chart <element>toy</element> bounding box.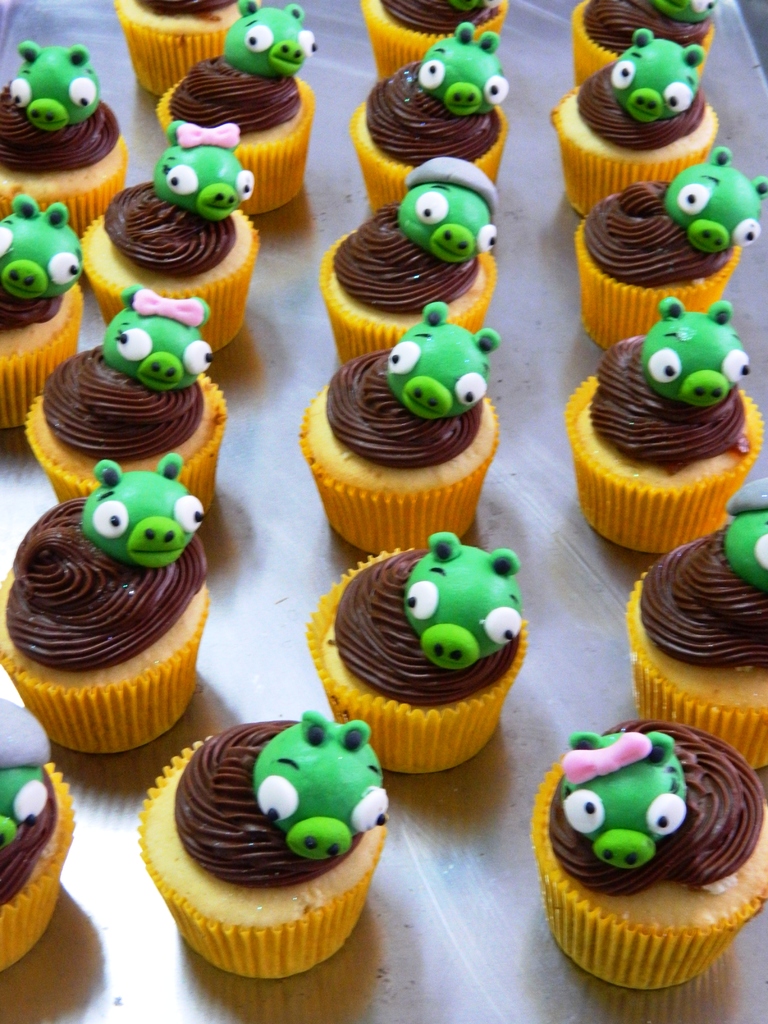
Charted: crop(639, 294, 751, 412).
